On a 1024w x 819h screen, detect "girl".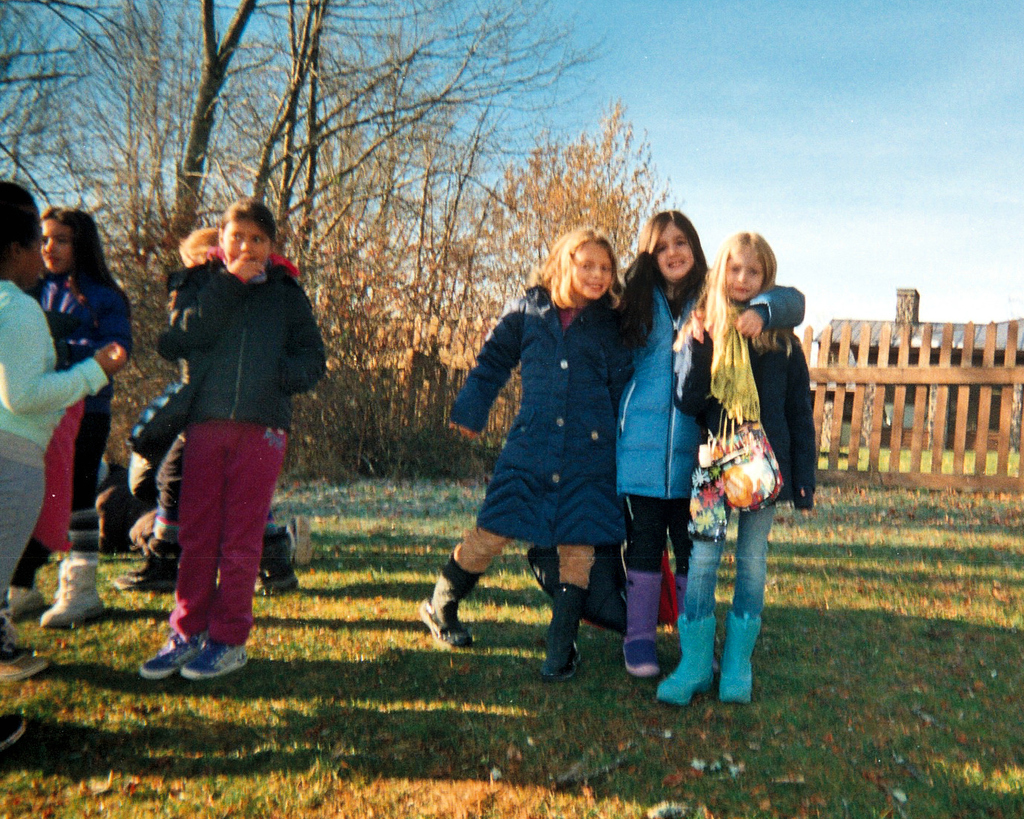
{"x1": 4, "y1": 207, "x2": 132, "y2": 626}.
